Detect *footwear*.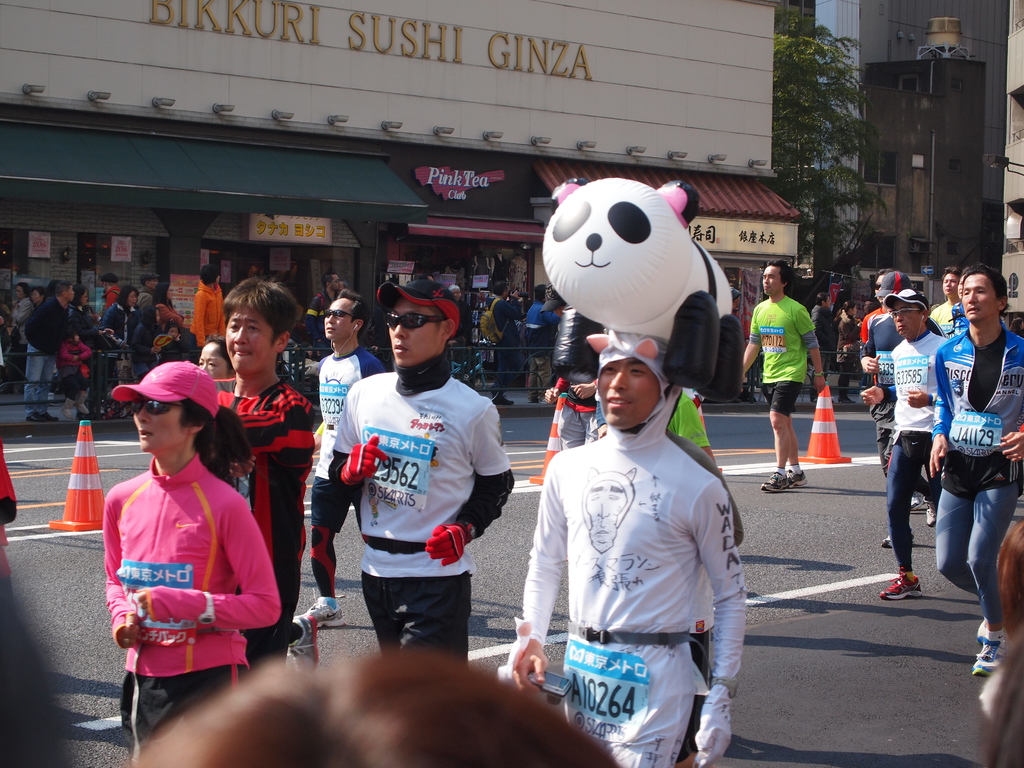
Detected at {"left": 794, "top": 471, "right": 808, "bottom": 486}.
